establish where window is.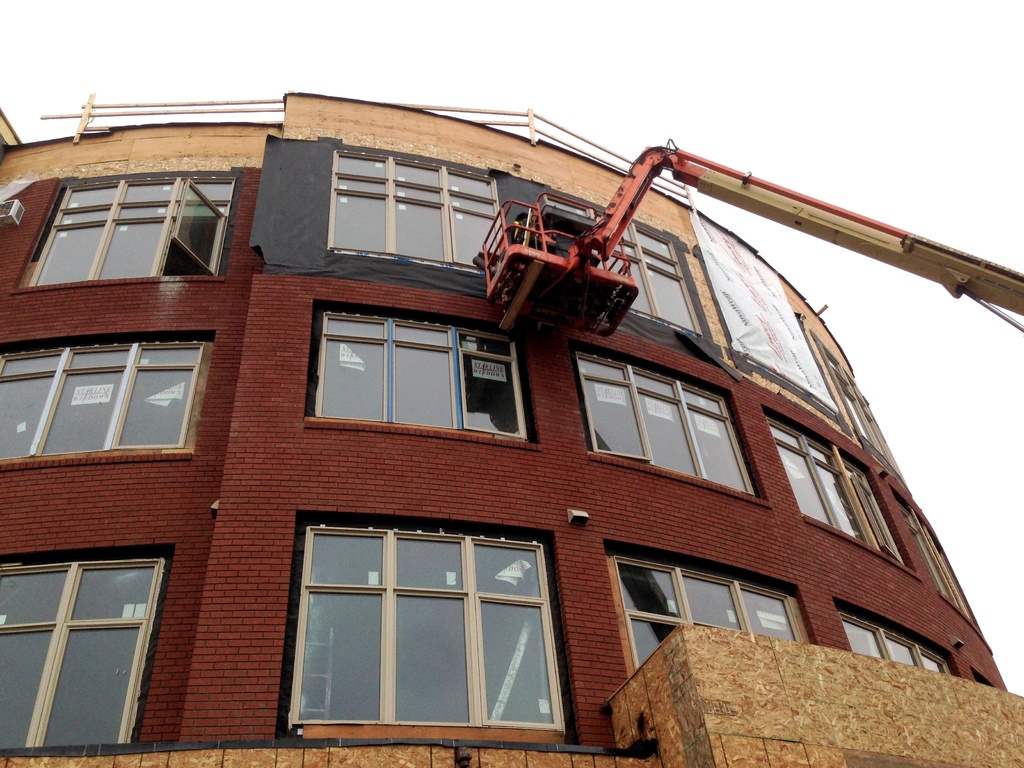
Established at (x1=604, y1=553, x2=801, y2=680).
